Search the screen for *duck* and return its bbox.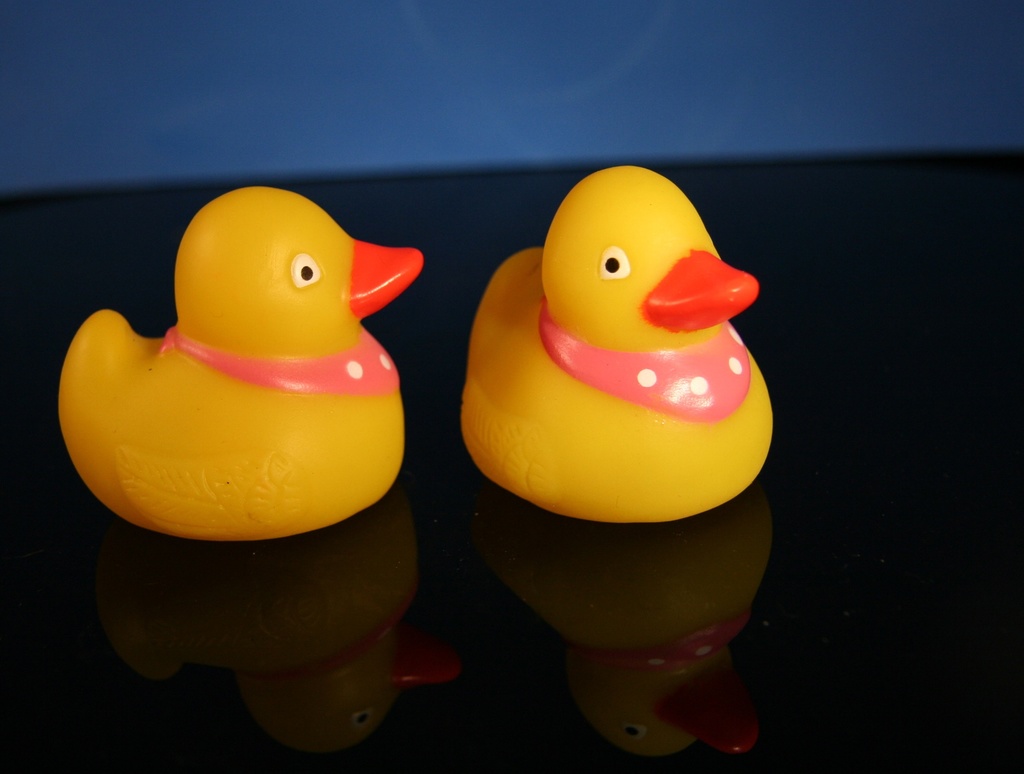
Found: [x1=454, y1=164, x2=772, y2=561].
